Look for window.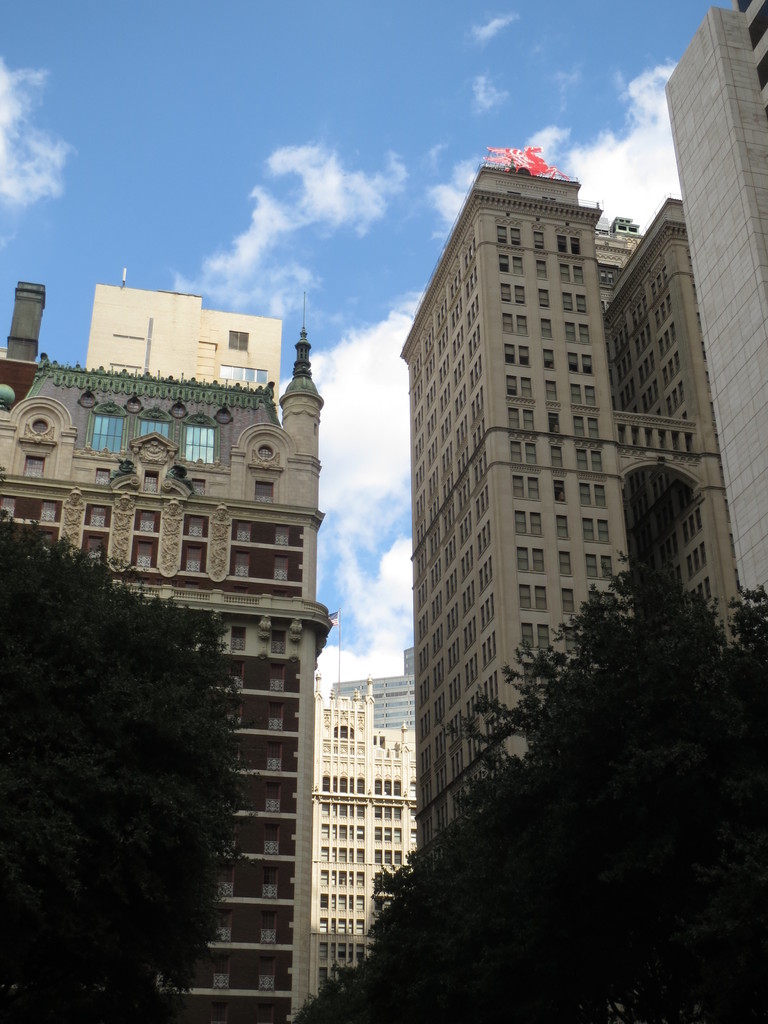
Found: [234,519,256,538].
